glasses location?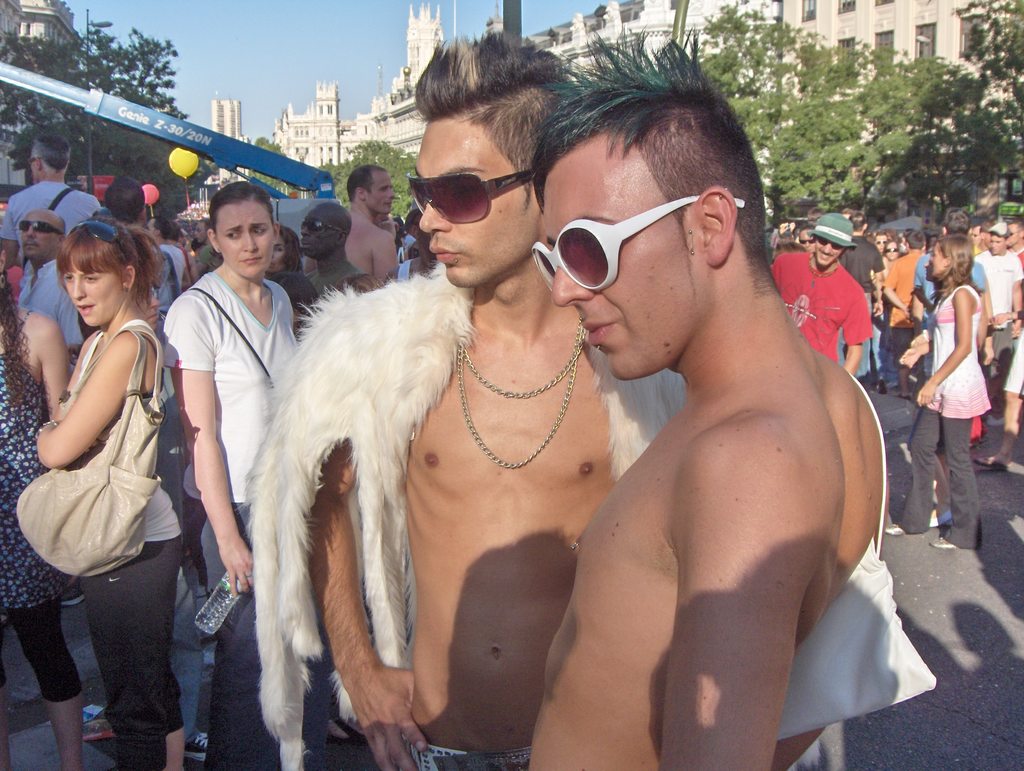
x1=70 y1=218 x2=129 y2=263
